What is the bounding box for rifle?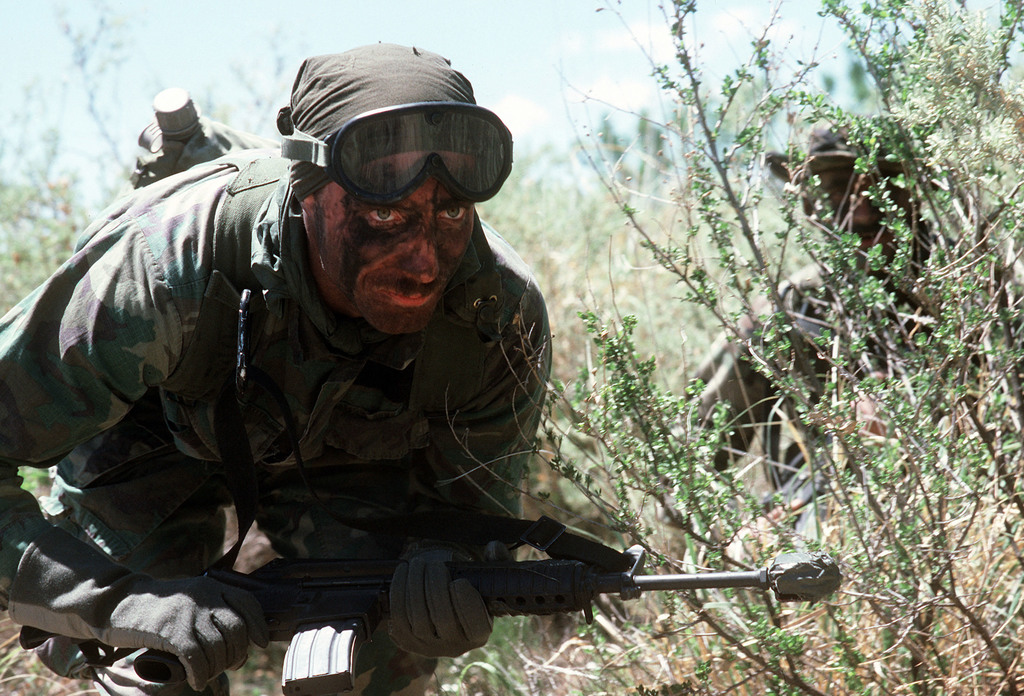
crop(17, 468, 847, 695).
